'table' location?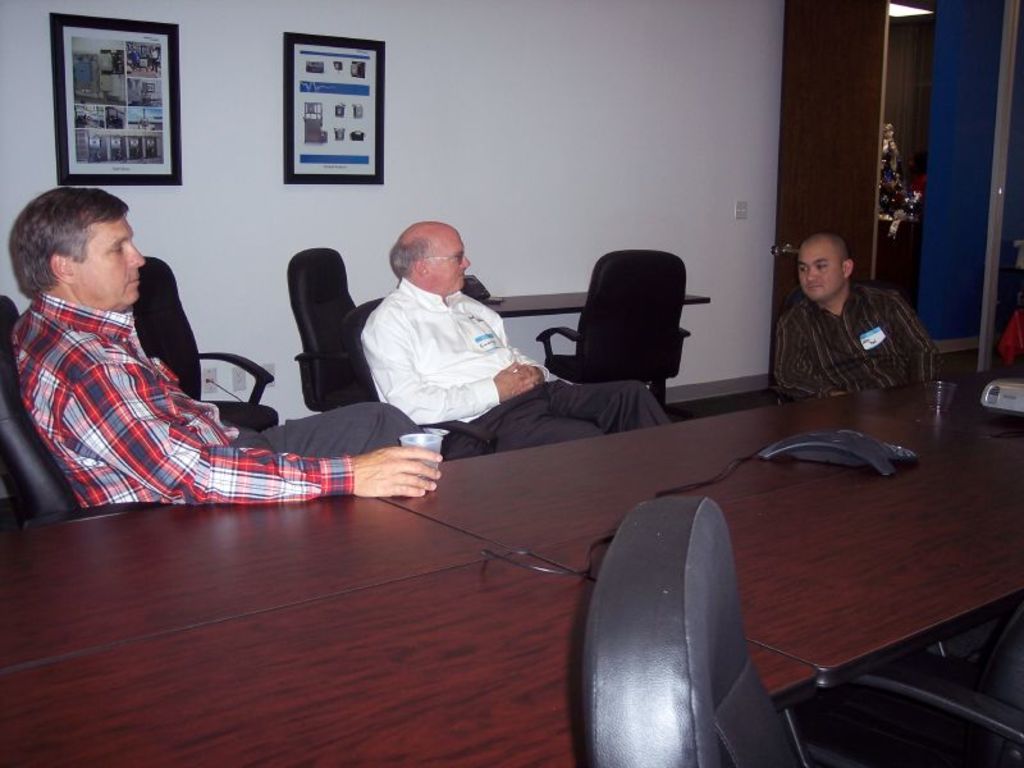
crop(0, 554, 822, 767)
